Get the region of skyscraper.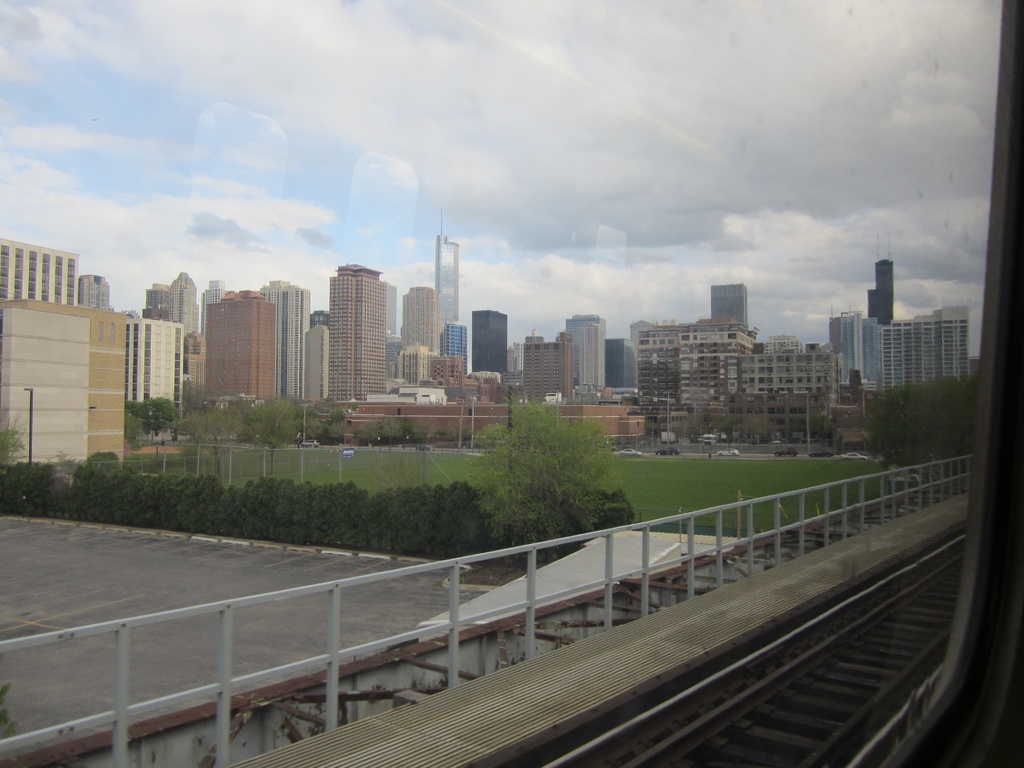
locate(202, 287, 276, 403).
